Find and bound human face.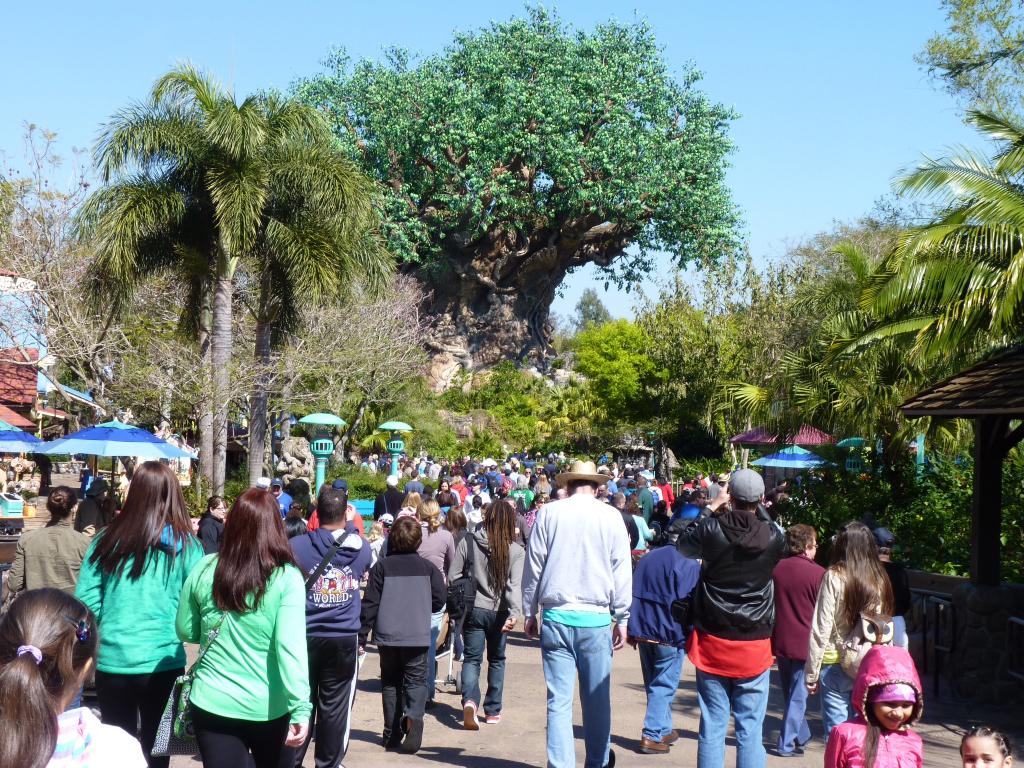
Bound: pyautogui.locateOnScreen(867, 696, 915, 730).
